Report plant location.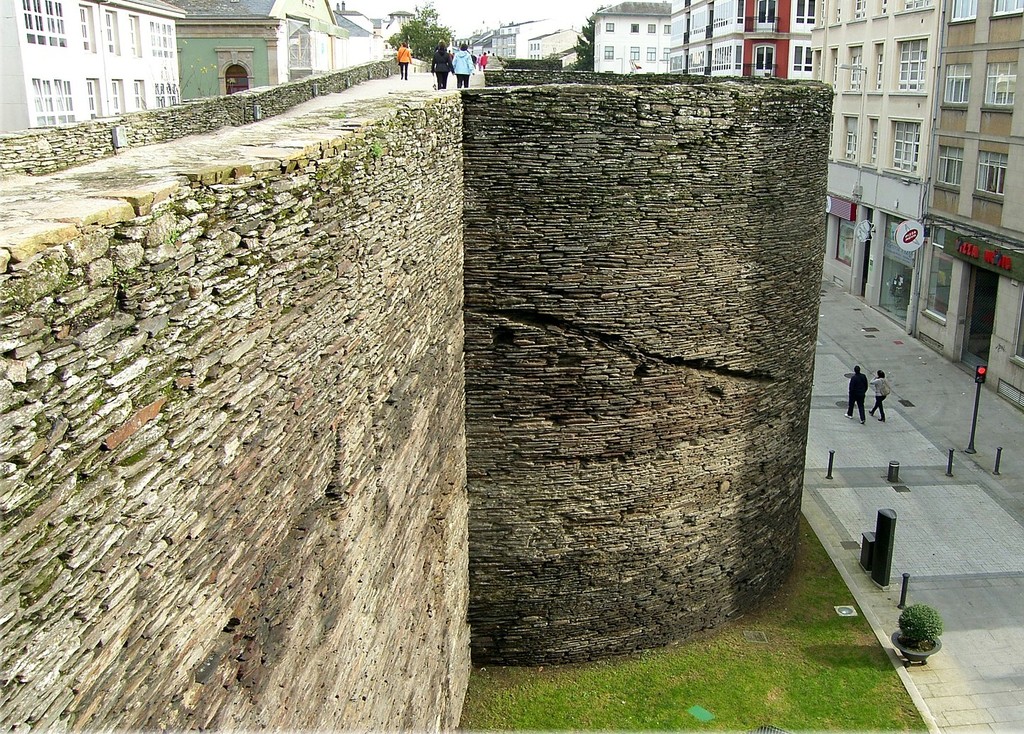
Report: box=[897, 603, 944, 647].
